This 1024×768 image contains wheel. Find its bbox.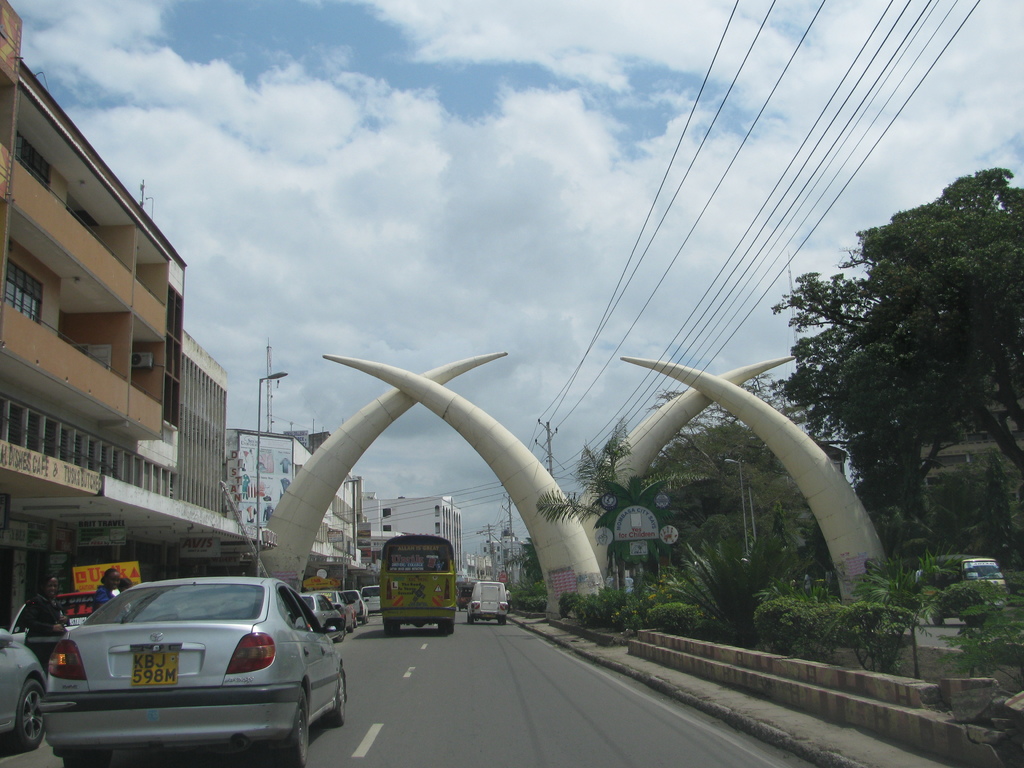
<bbox>439, 621, 456, 637</bbox>.
